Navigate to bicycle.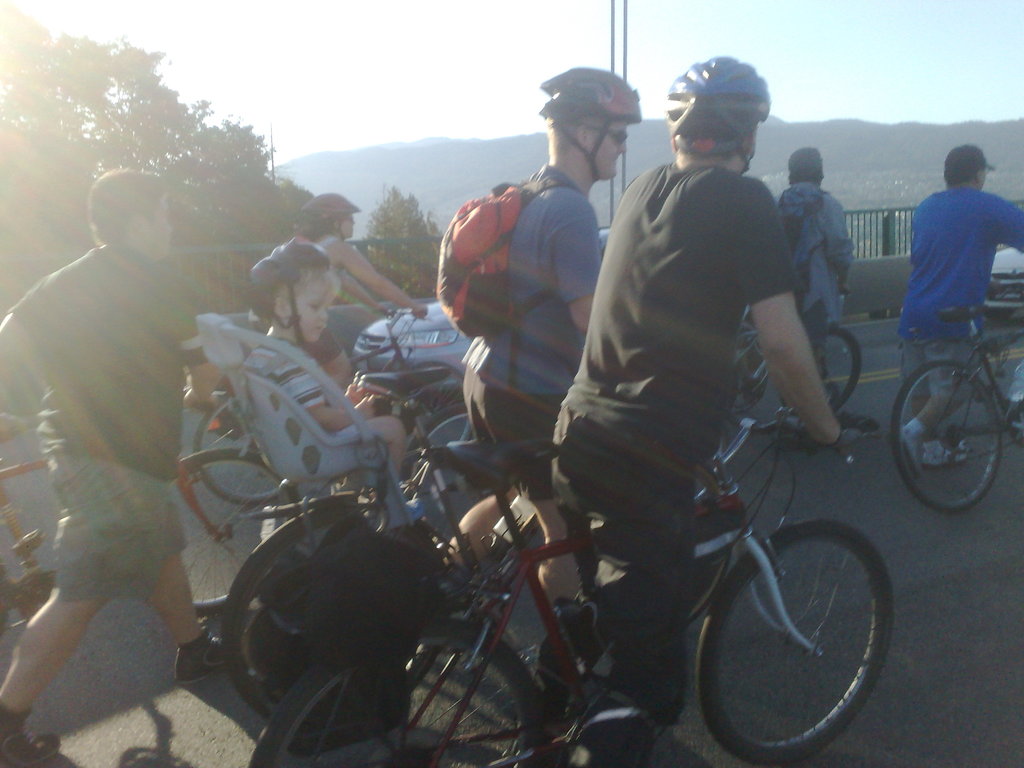
Navigation target: x1=207 y1=360 x2=753 y2=735.
